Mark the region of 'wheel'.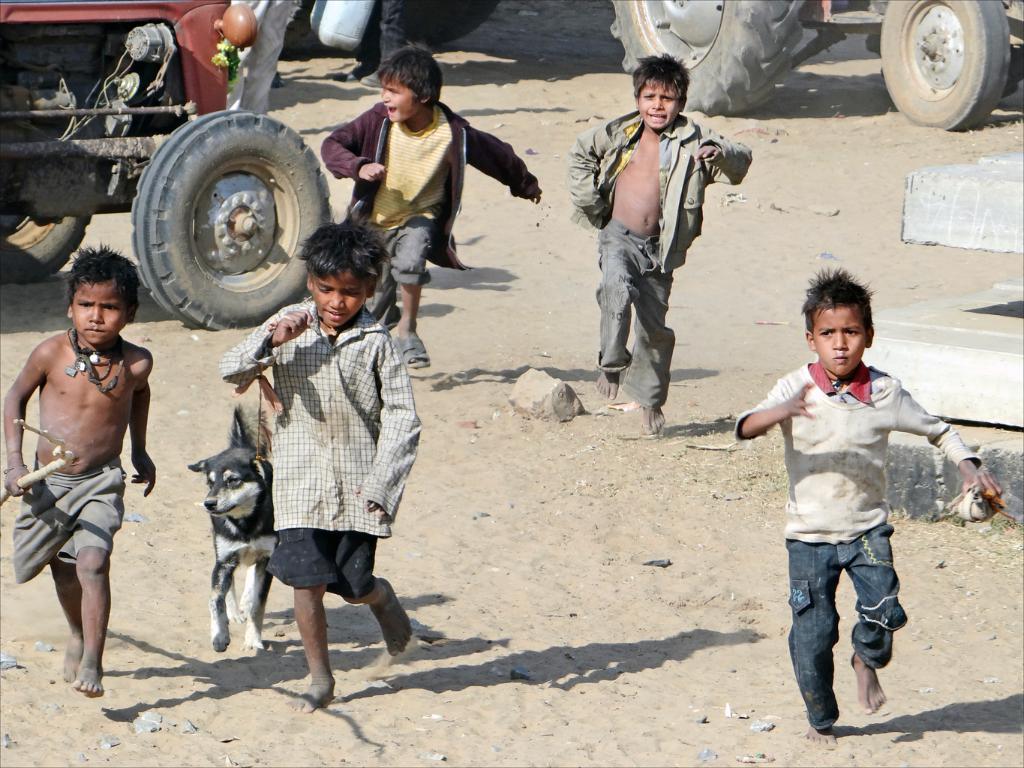
Region: bbox=(128, 101, 311, 315).
